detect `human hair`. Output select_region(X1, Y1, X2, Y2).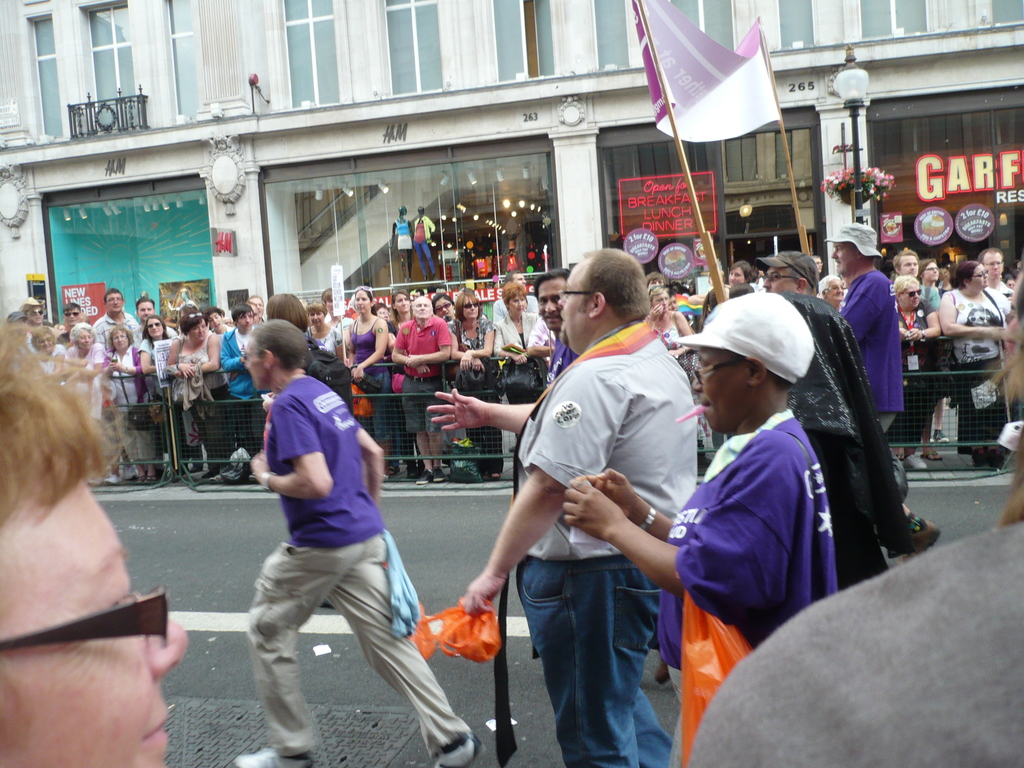
select_region(1002, 273, 1014, 284).
